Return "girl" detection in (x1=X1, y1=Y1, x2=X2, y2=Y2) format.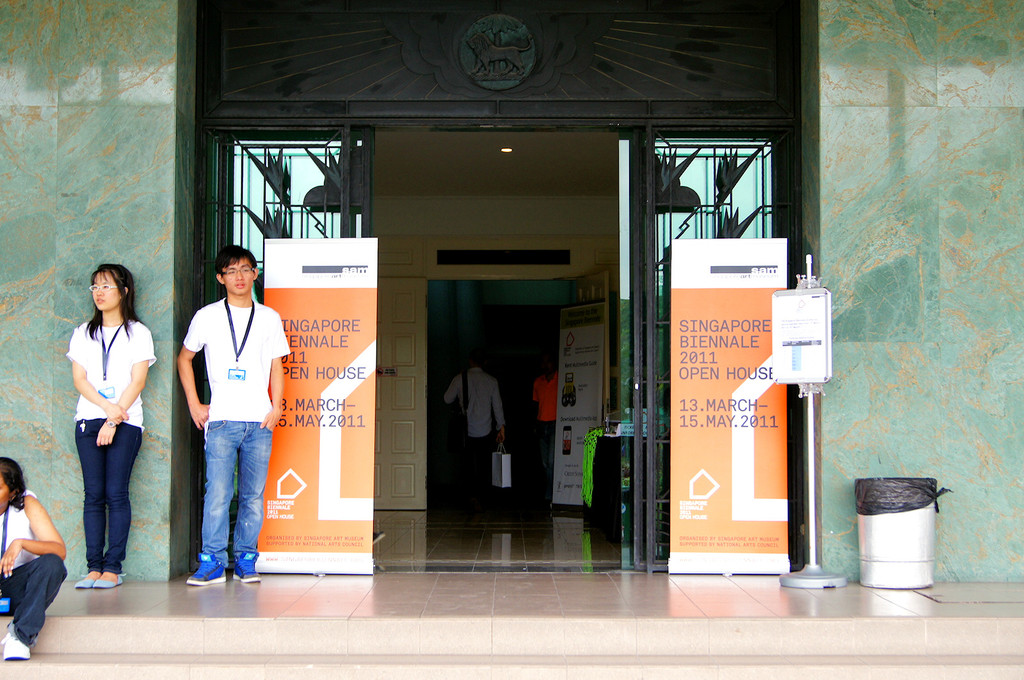
(x1=74, y1=258, x2=157, y2=588).
